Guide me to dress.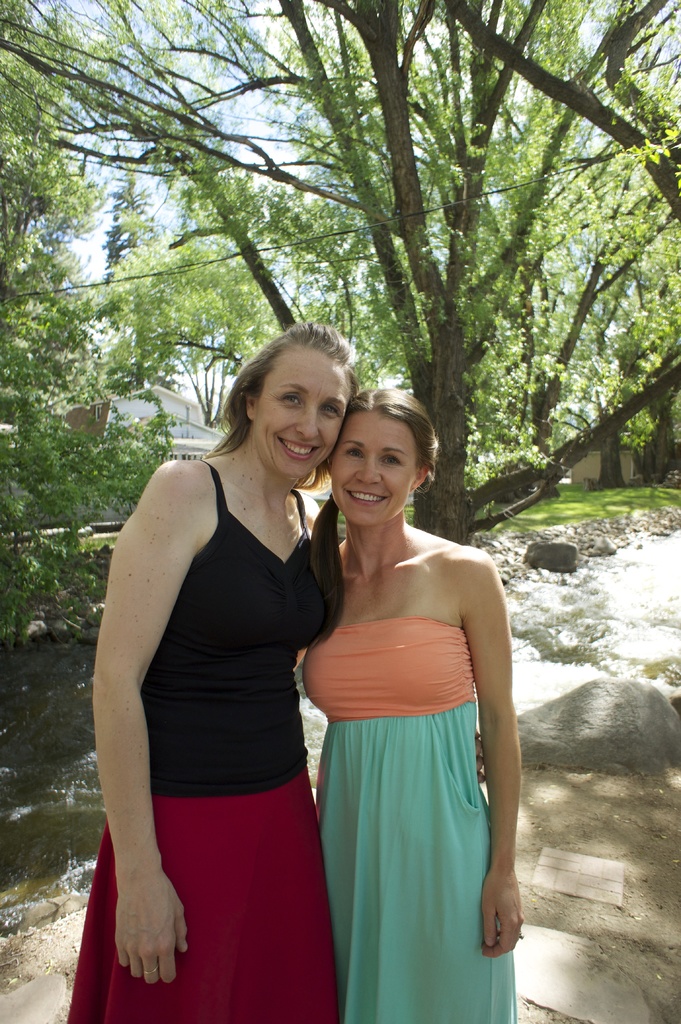
Guidance: <bbox>305, 612, 515, 1023</bbox>.
